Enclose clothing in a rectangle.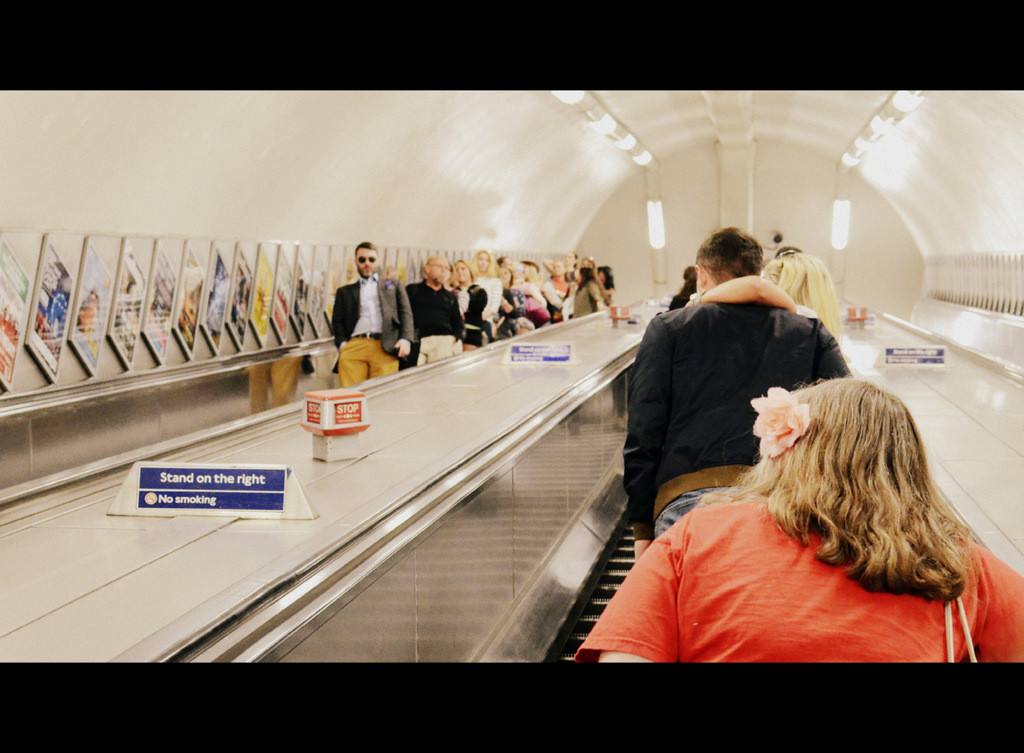
527/280/558/327.
